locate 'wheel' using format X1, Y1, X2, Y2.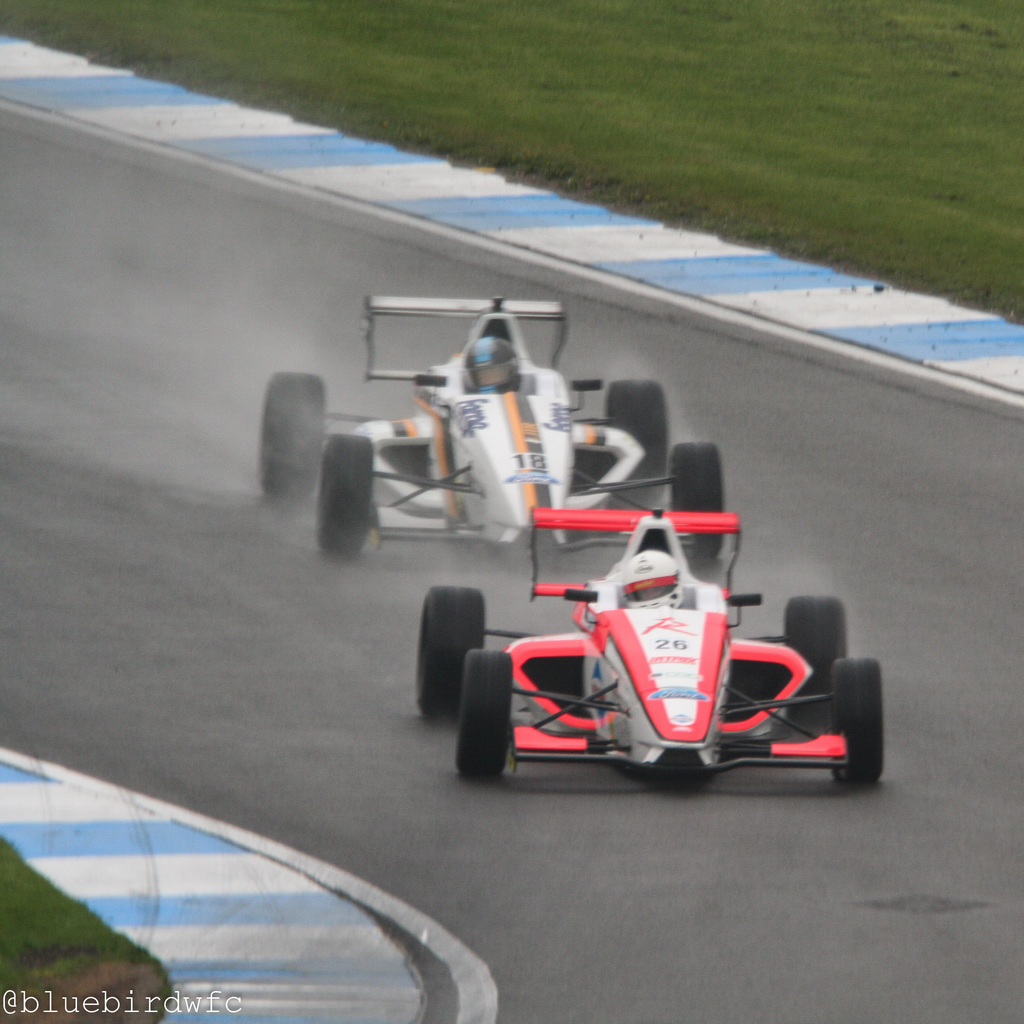
252, 376, 322, 491.
